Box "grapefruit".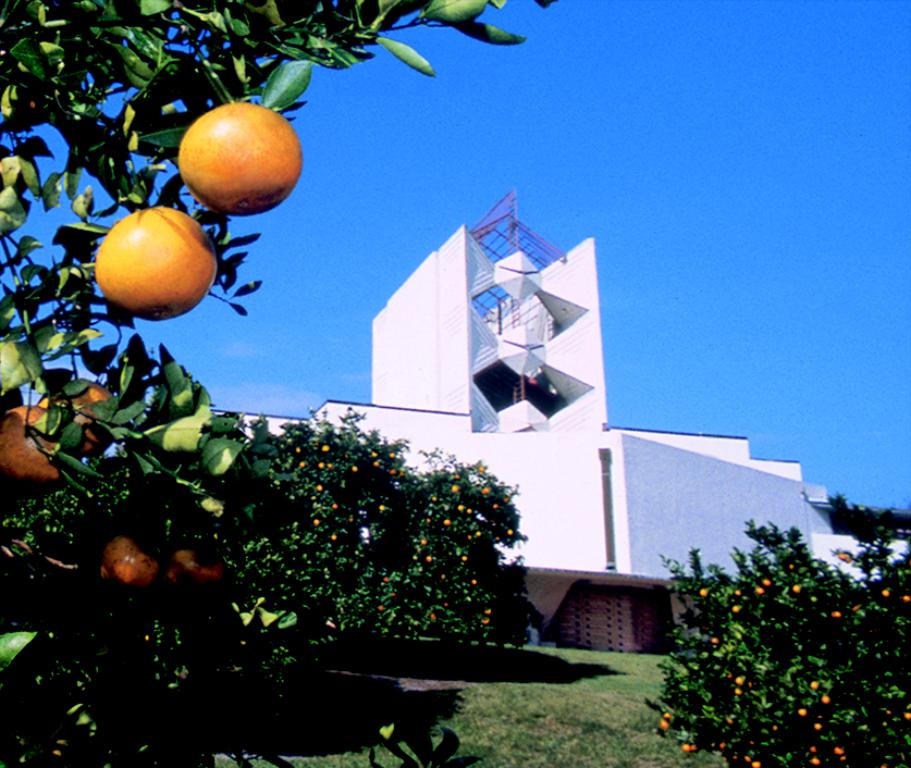
region(370, 451, 381, 459).
